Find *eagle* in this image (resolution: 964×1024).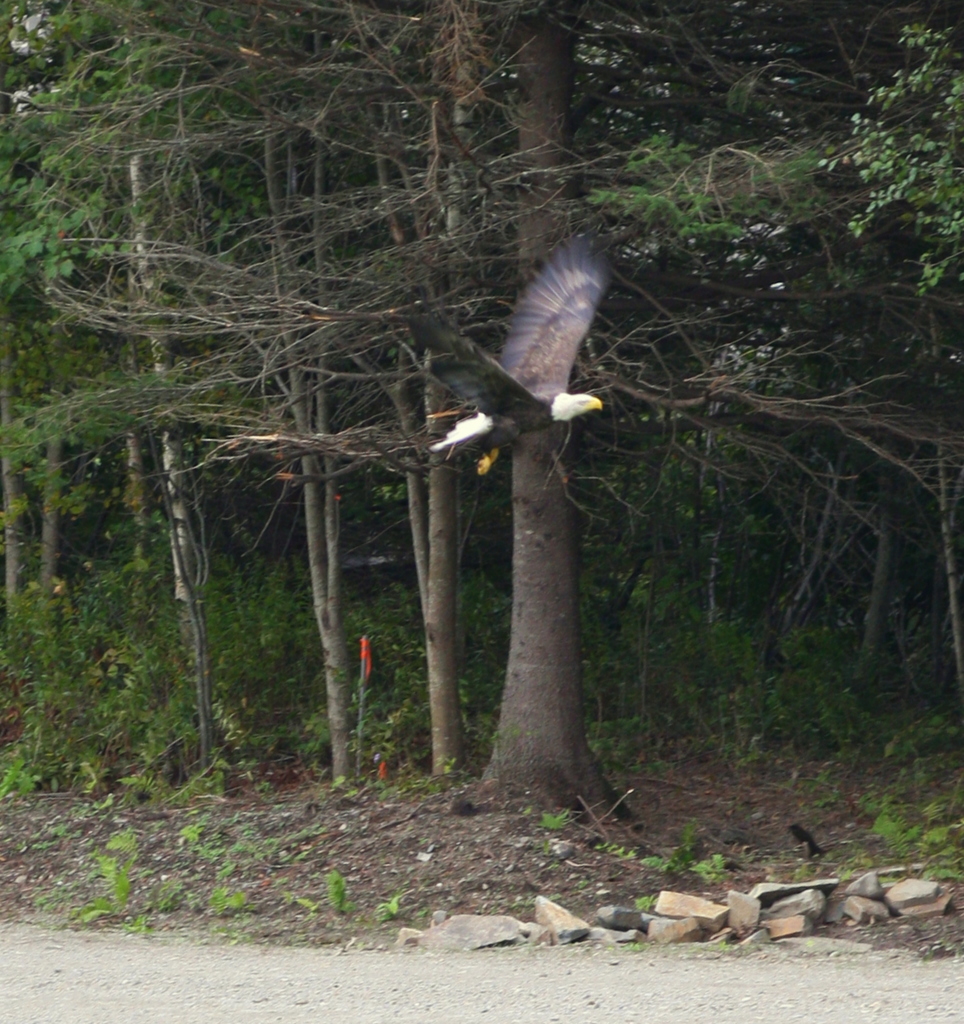
[402,228,619,476].
